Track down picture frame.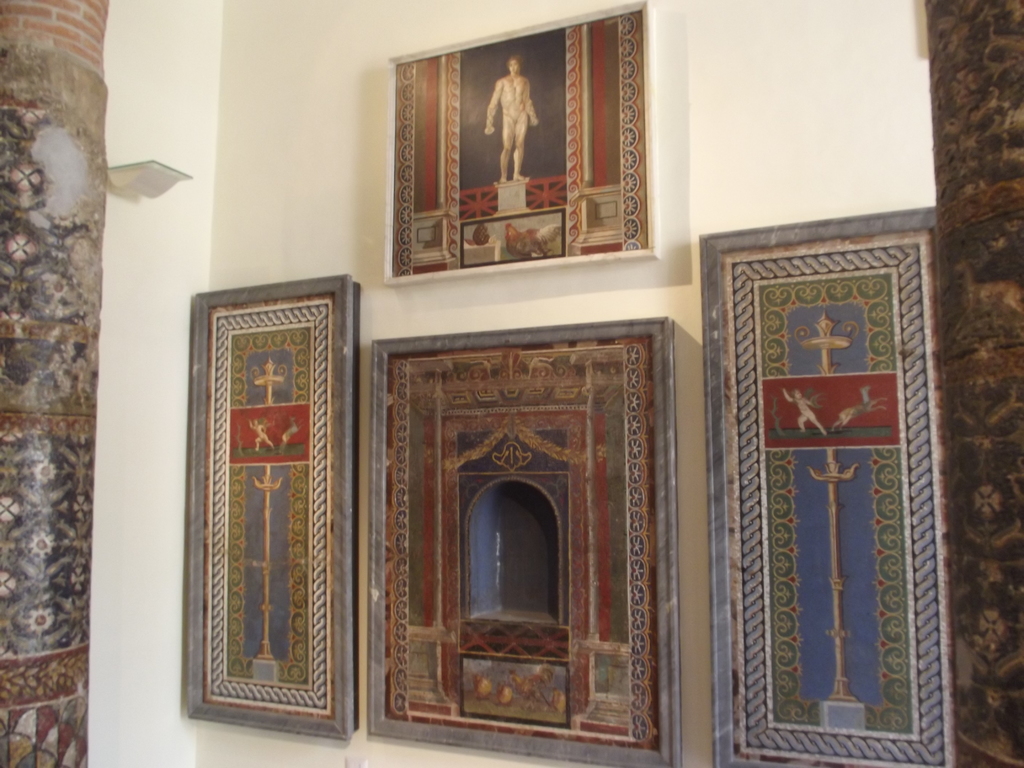
Tracked to bbox=[703, 205, 959, 767].
